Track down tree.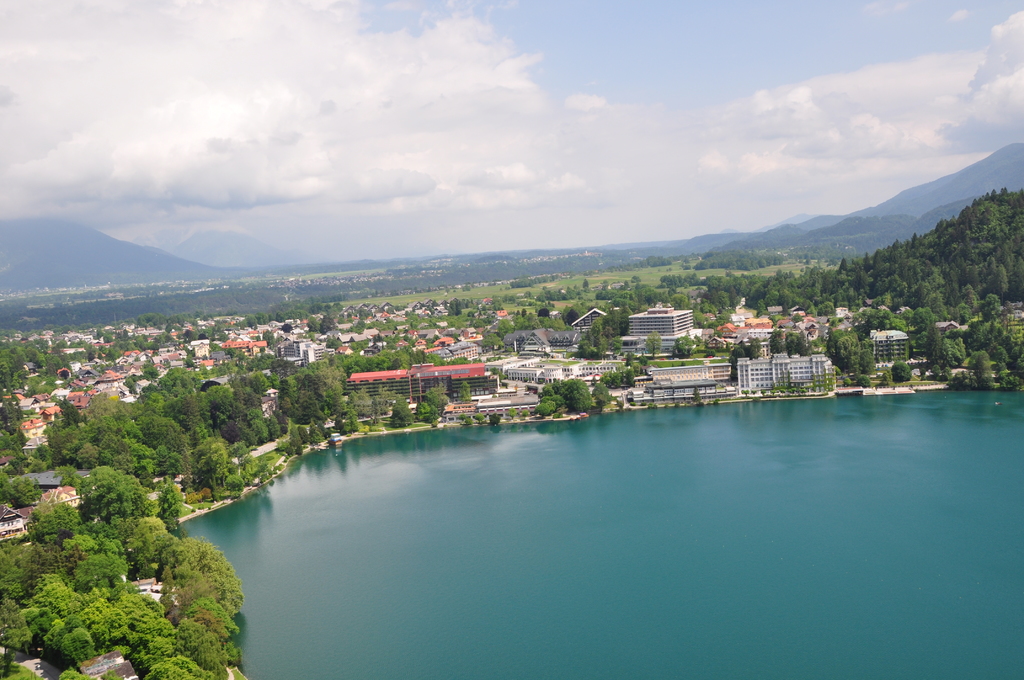
Tracked to (724, 346, 752, 387).
